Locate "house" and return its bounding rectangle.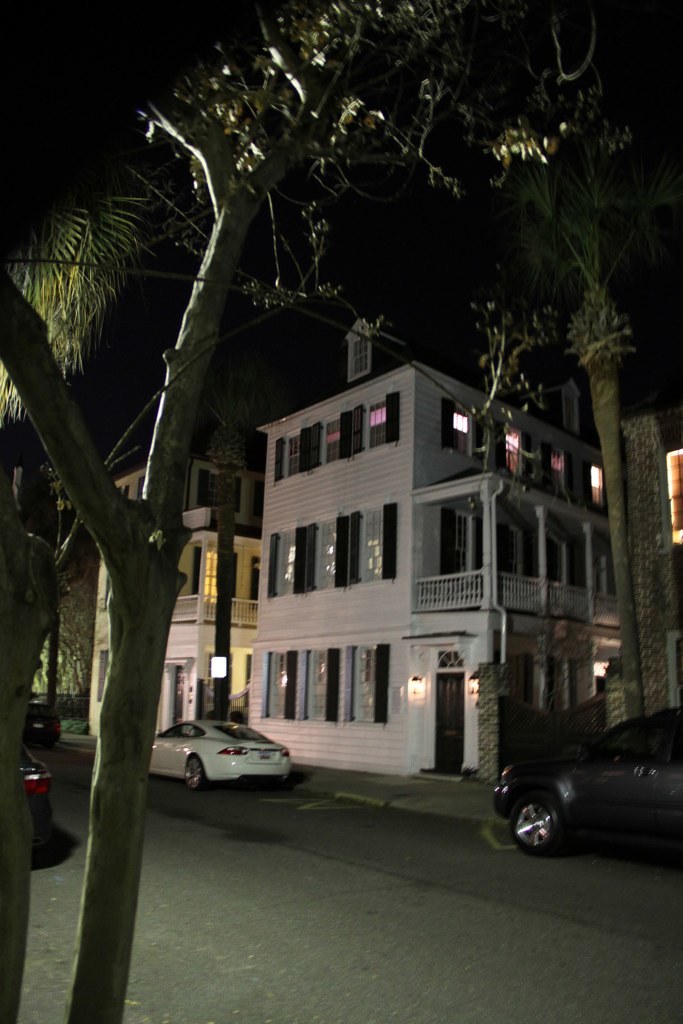
208,280,645,773.
